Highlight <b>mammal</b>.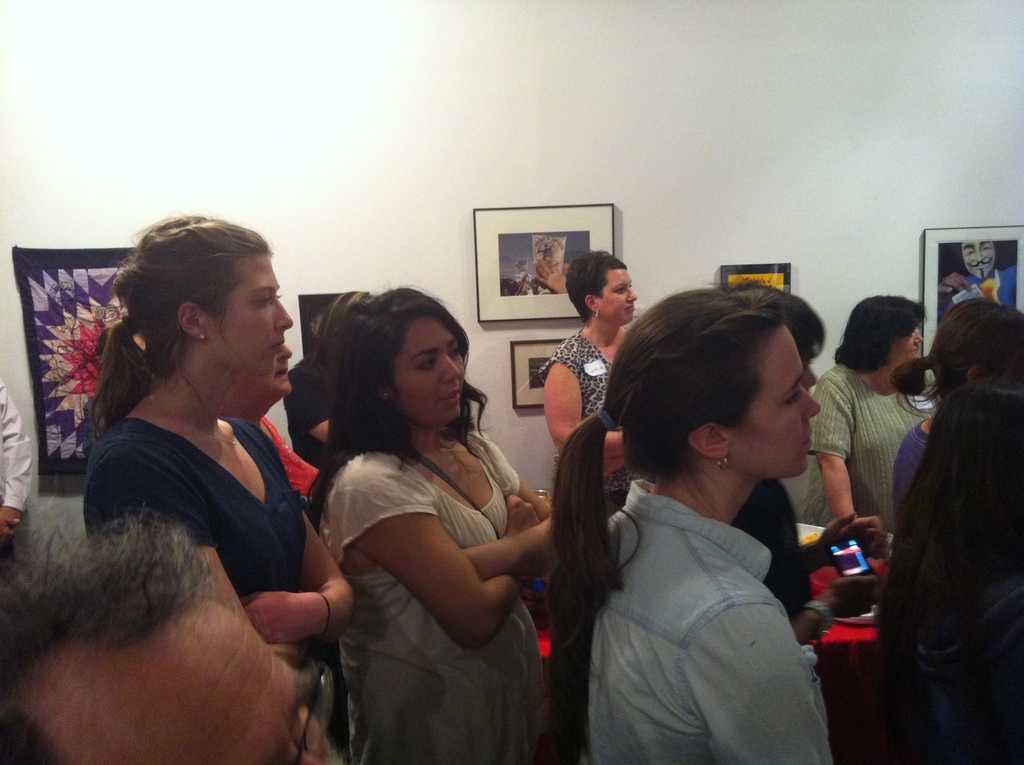
Highlighted region: crop(939, 238, 1000, 300).
